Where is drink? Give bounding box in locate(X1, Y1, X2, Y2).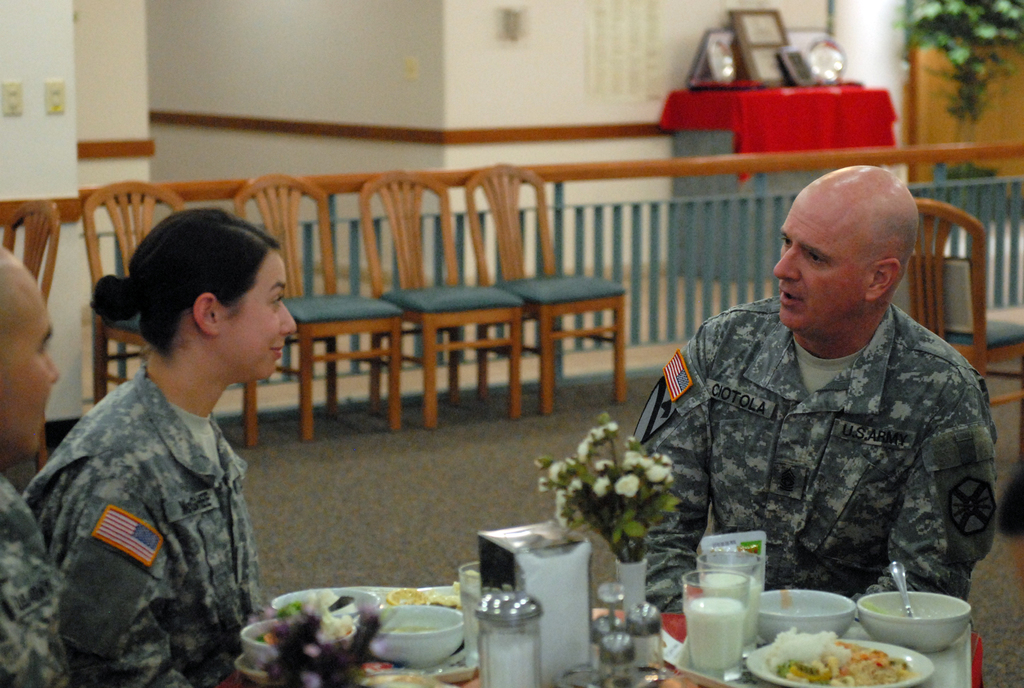
locate(689, 604, 739, 674).
